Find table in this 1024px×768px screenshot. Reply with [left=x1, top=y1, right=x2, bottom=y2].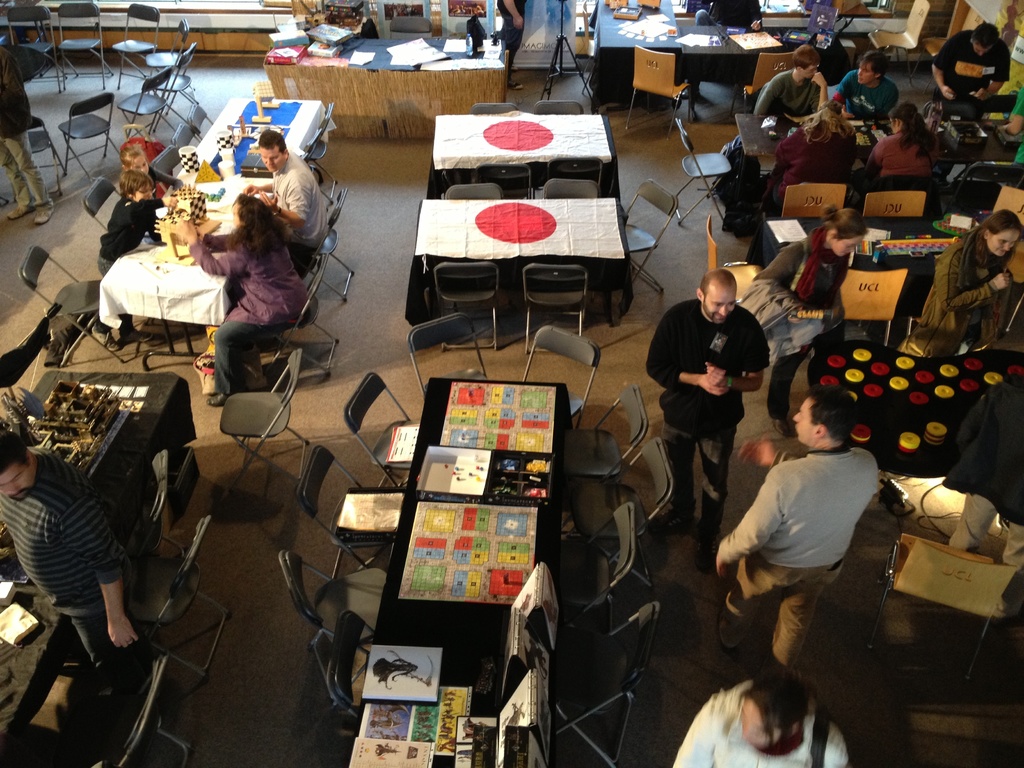
[left=801, top=340, right=1022, bottom=483].
